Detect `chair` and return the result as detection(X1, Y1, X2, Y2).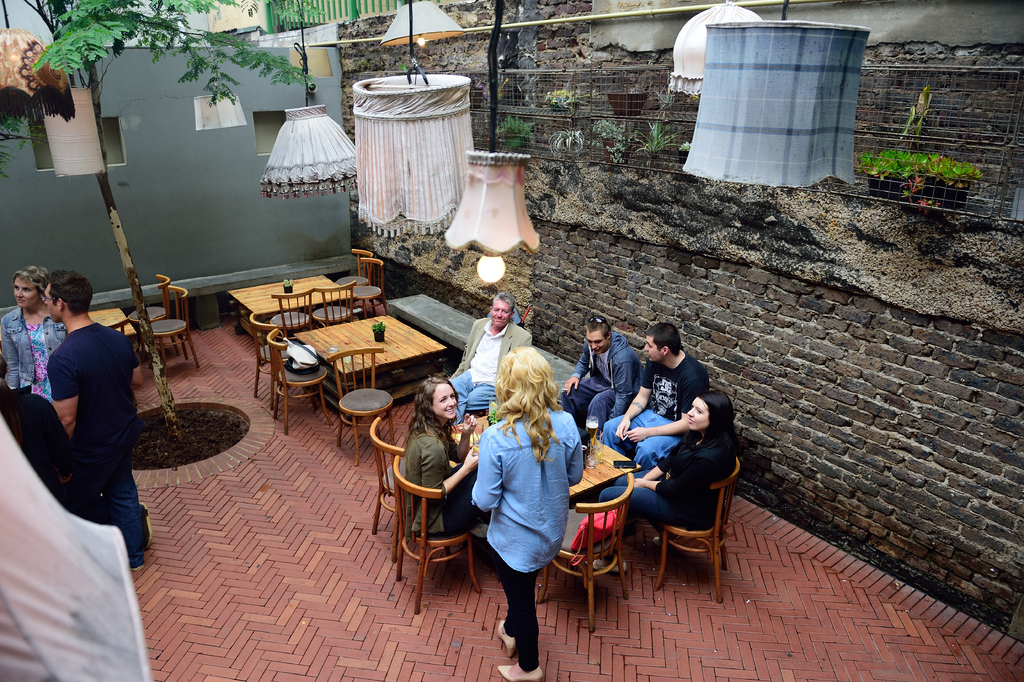
detection(129, 274, 178, 356).
